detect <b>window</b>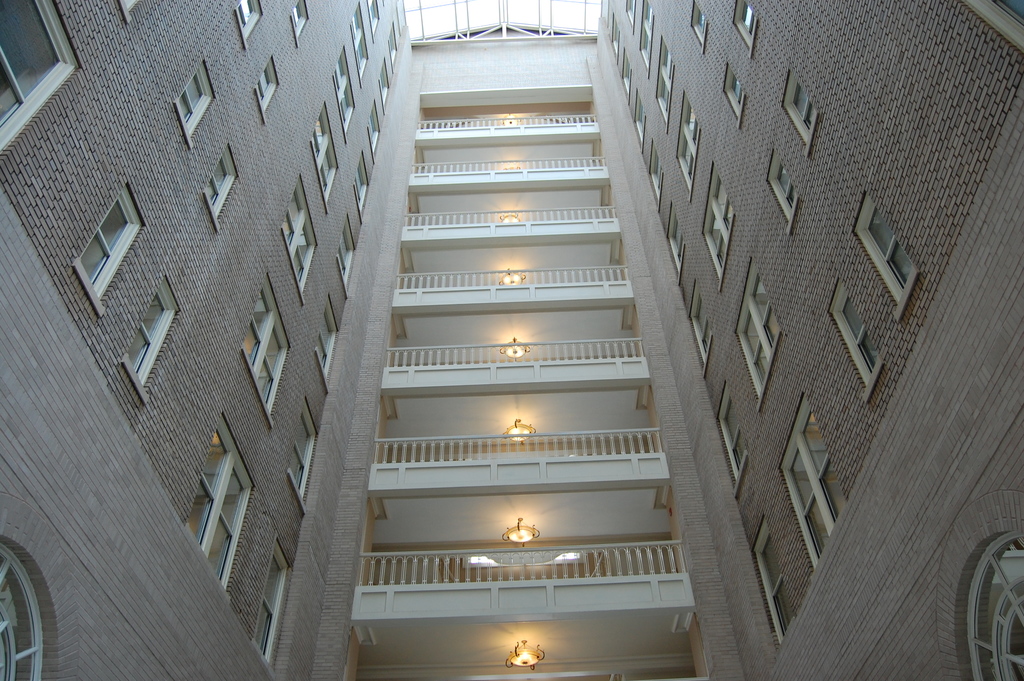
238/274/291/410
